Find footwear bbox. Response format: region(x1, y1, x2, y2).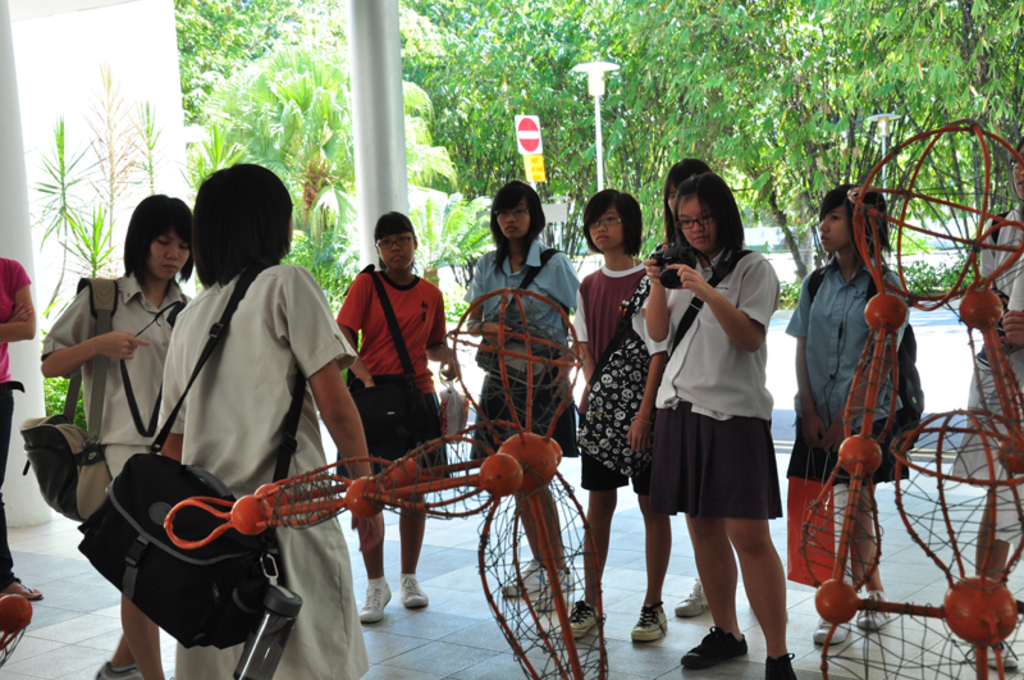
region(500, 558, 573, 607).
